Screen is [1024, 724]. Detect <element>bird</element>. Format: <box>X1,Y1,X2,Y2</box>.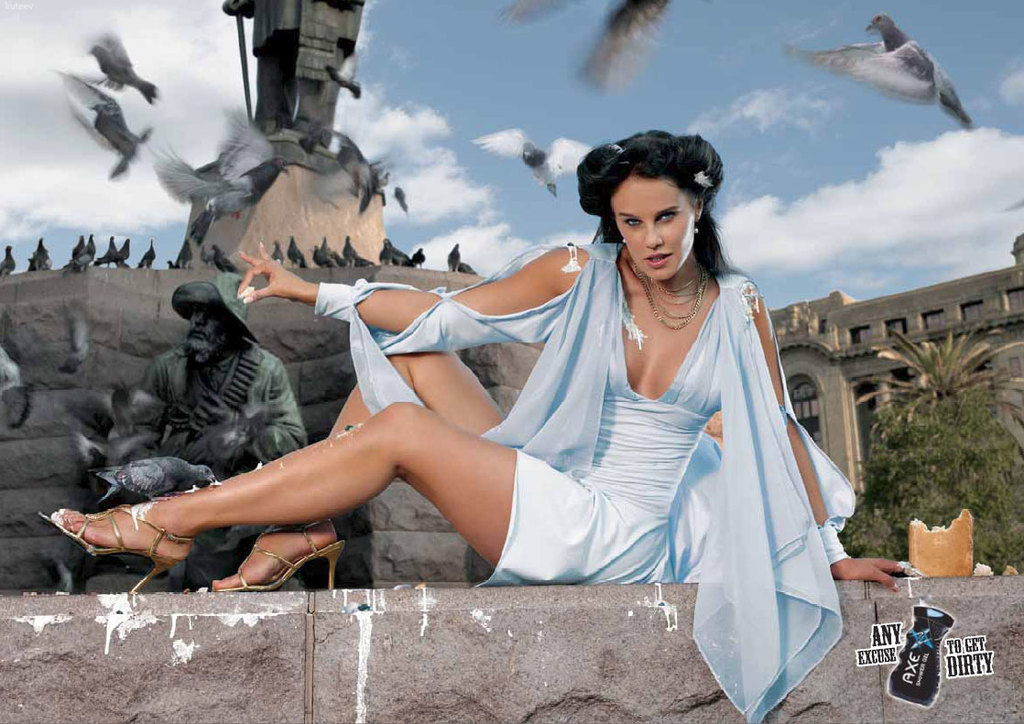
<box>509,0,668,95</box>.
